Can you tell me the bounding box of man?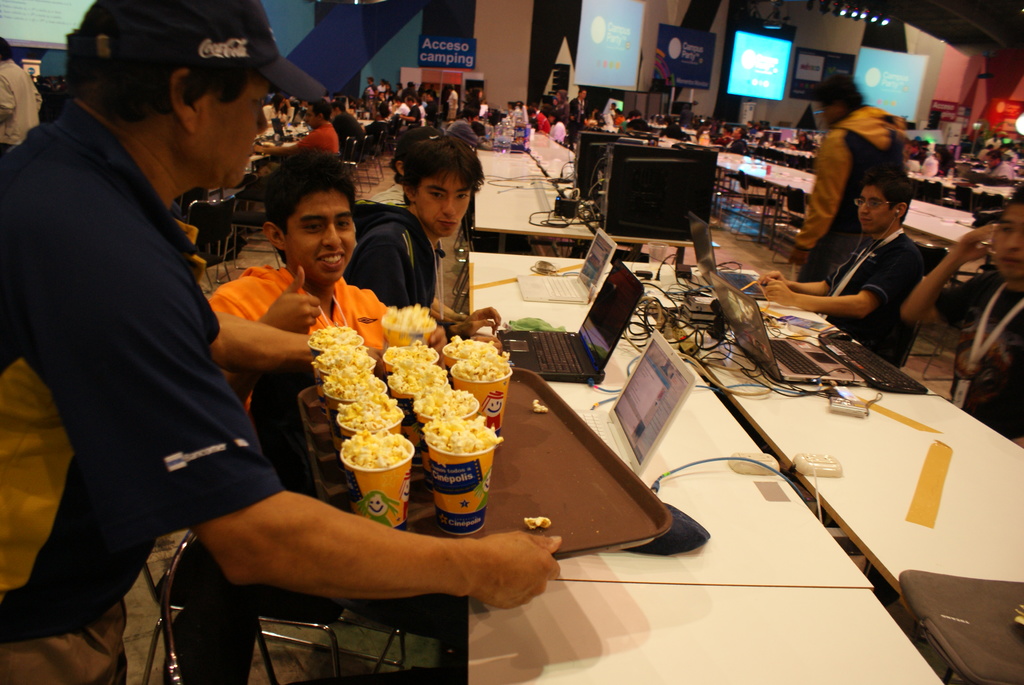
box=[26, 32, 474, 654].
